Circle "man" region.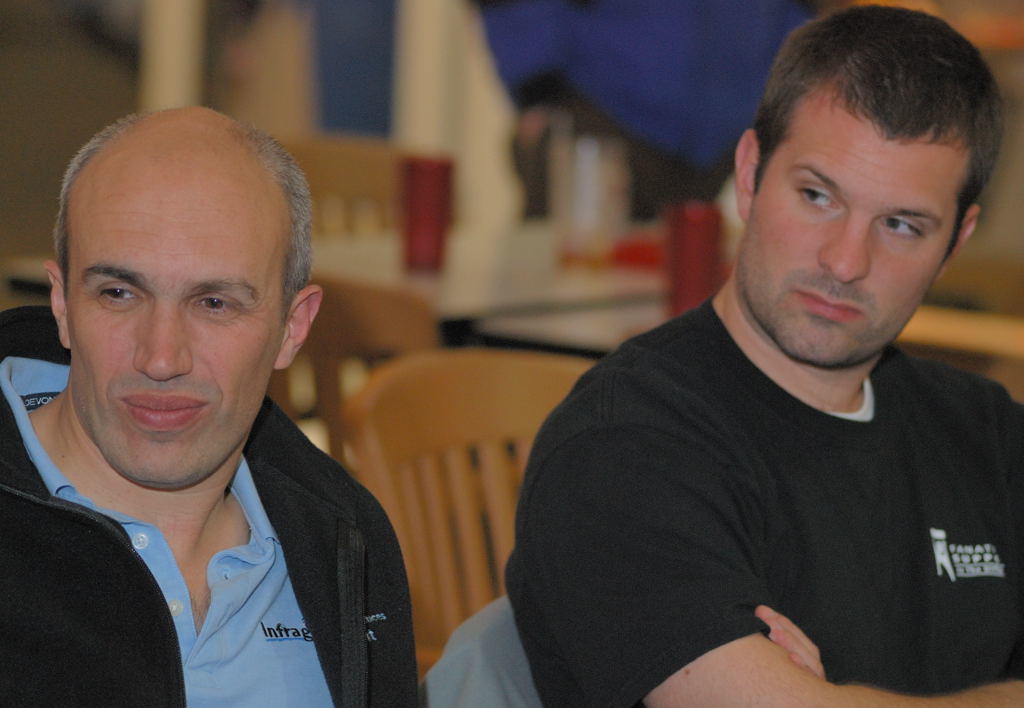
Region: (x1=504, y1=1, x2=1023, y2=707).
